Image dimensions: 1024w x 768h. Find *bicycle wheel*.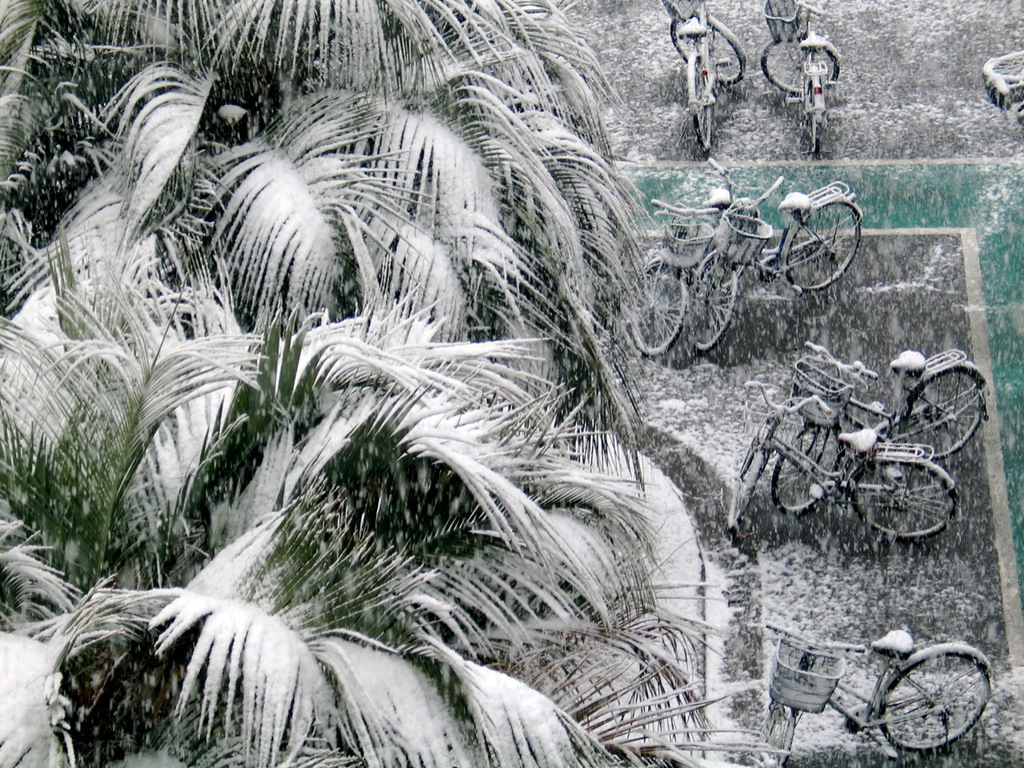
{"left": 805, "top": 79, "right": 824, "bottom": 154}.
